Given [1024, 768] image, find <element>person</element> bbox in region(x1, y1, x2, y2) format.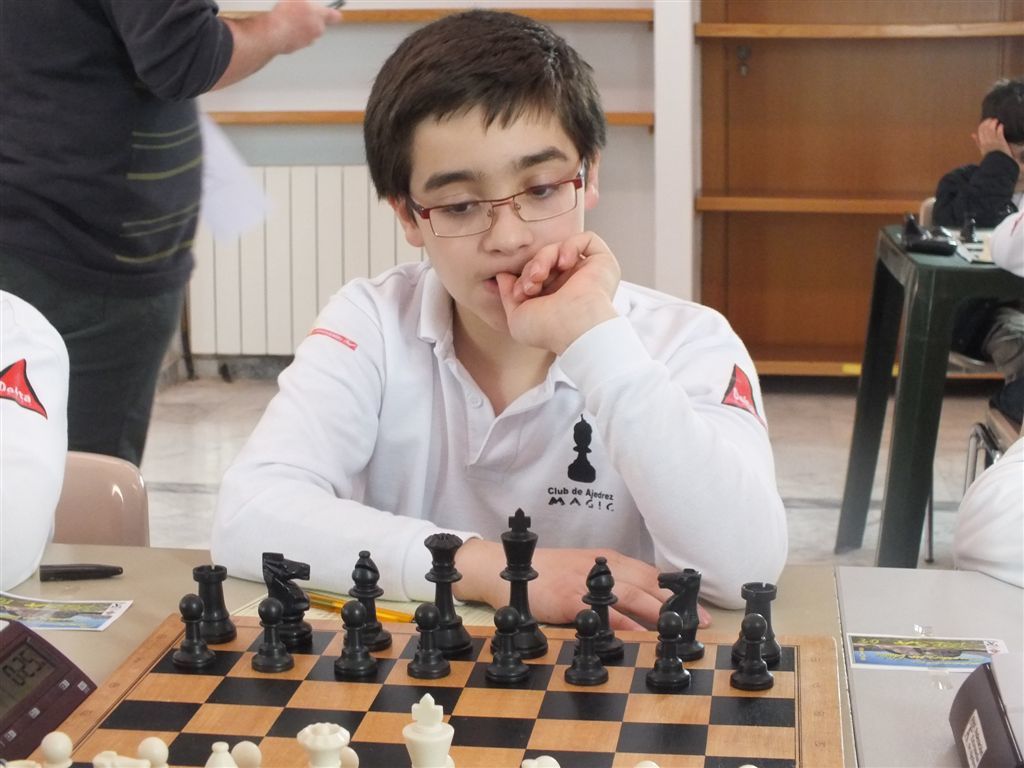
region(243, 54, 759, 648).
